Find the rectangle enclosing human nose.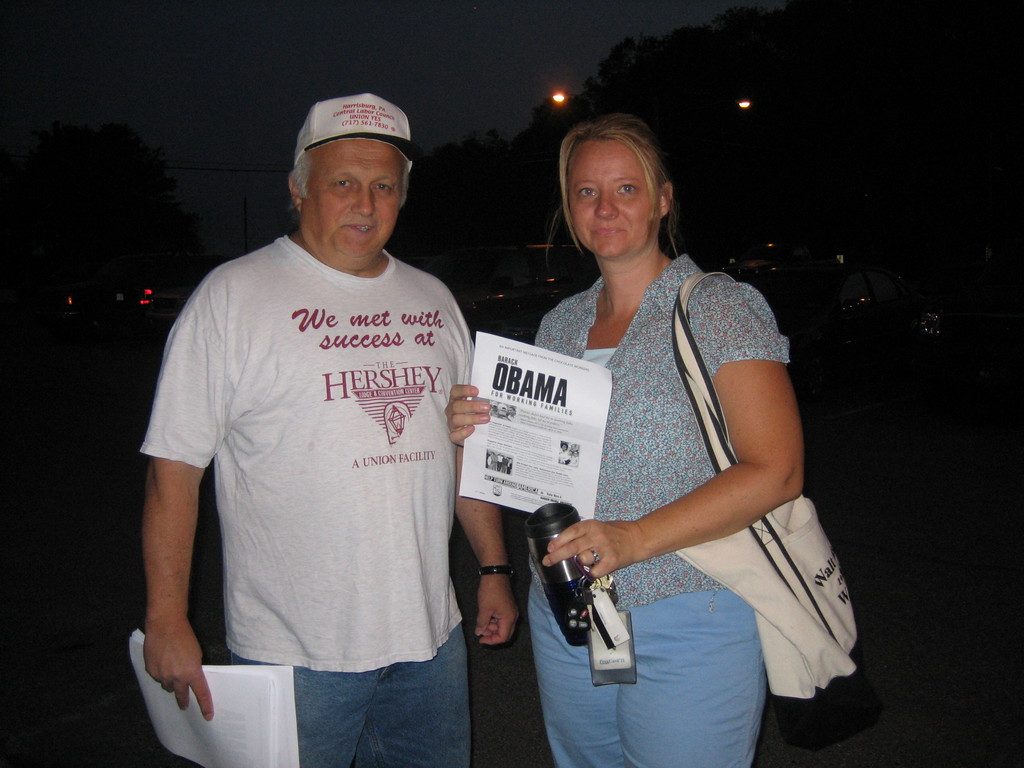
bbox=(351, 185, 374, 221).
